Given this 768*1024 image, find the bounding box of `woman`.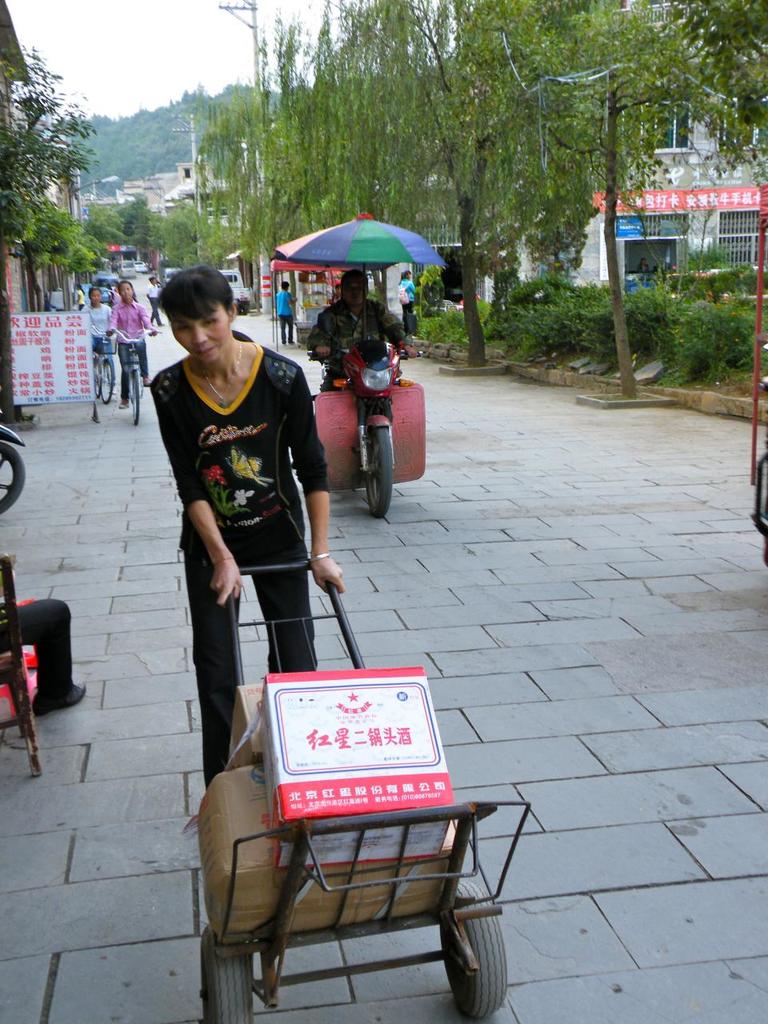
left=154, top=264, right=361, bottom=811.
